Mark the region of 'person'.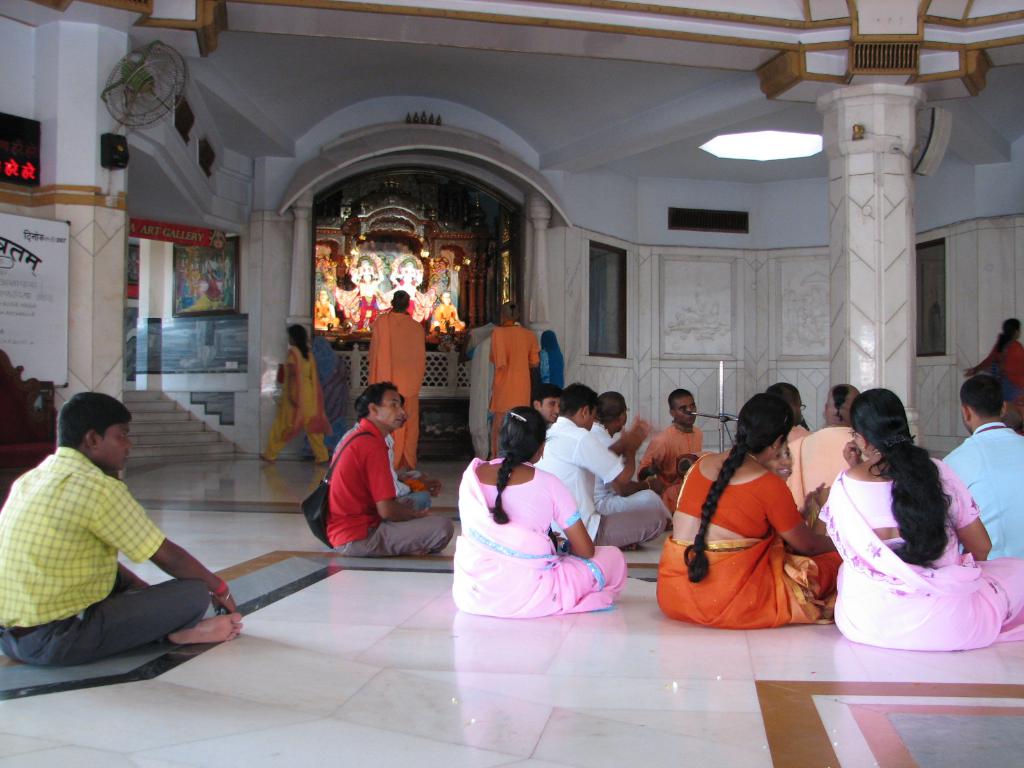
Region: select_region(964, 314, 1023, 433).
